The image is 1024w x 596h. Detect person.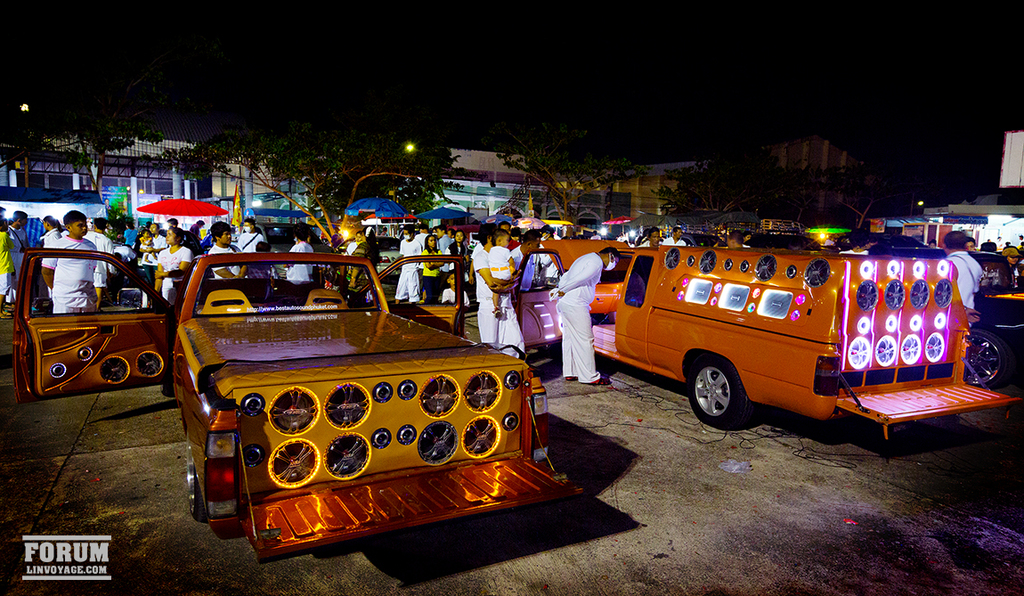
Detection: detection(206, 222, 246, 286).
